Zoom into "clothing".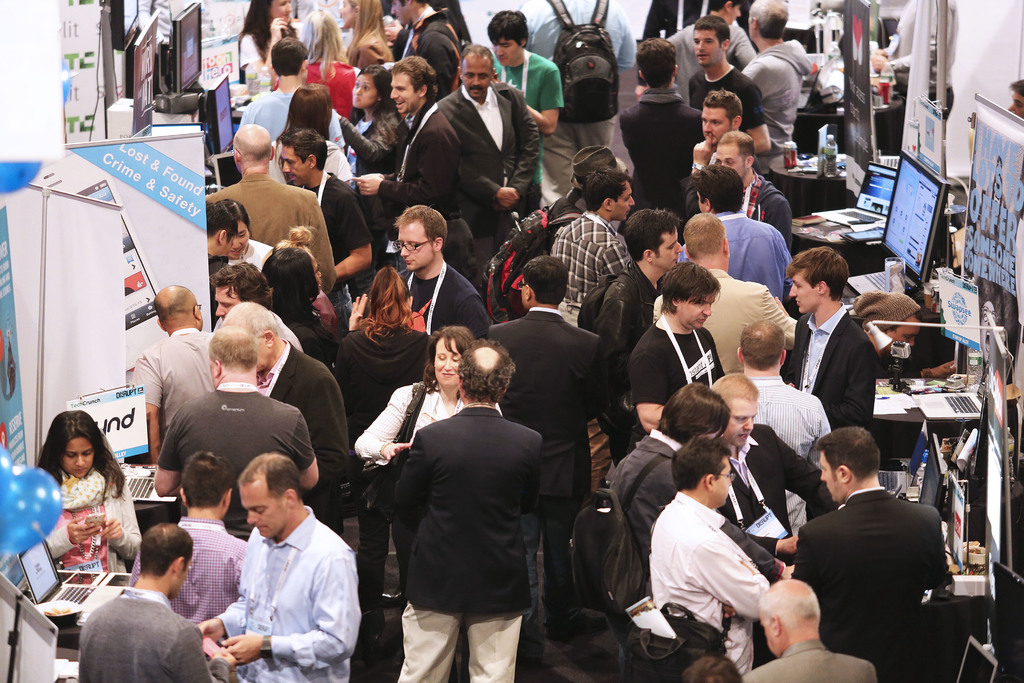
Zoom target: bbox(683, 163, 790, 239).
